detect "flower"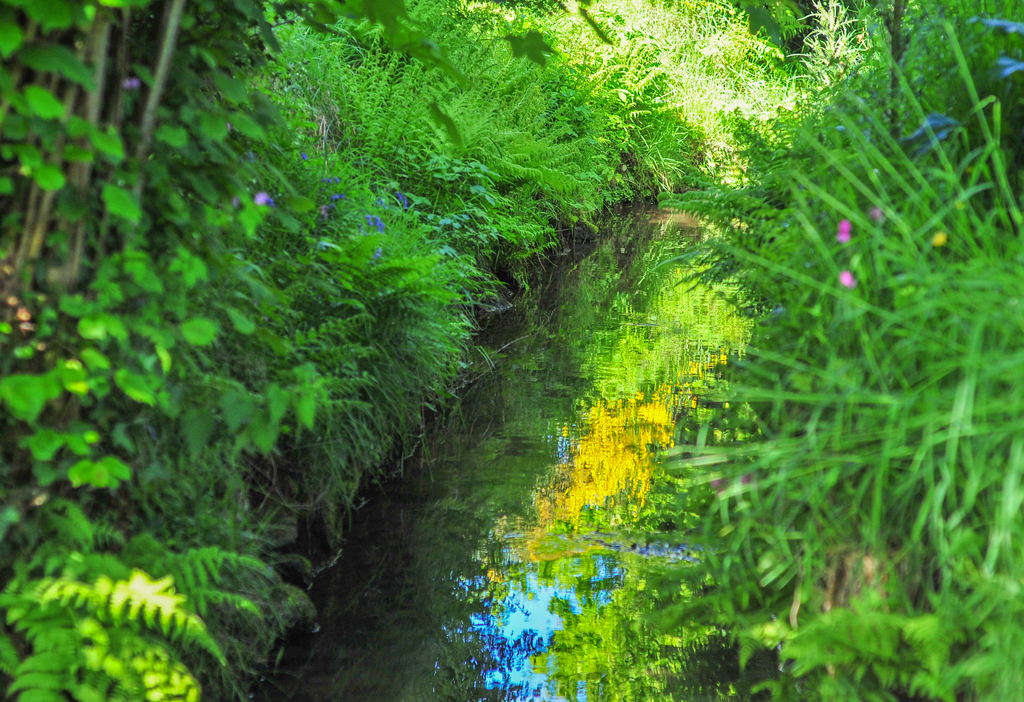
BBox(837, 218, 851, 232)
